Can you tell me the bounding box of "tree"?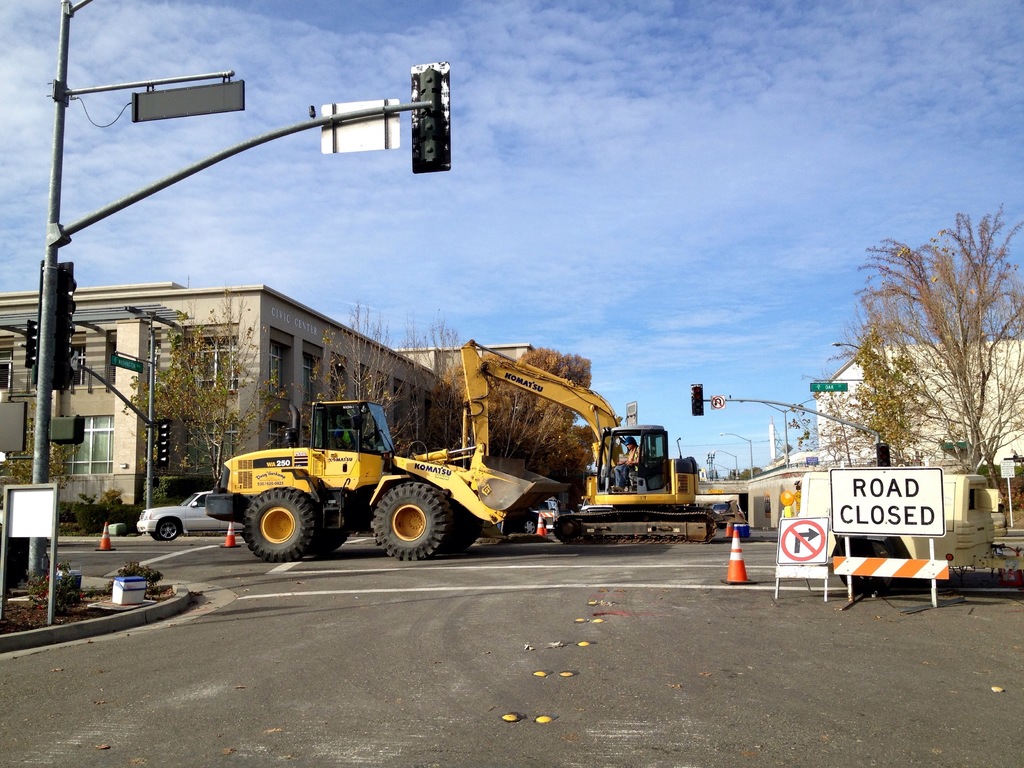
box=[398, 317, 488, 457].
